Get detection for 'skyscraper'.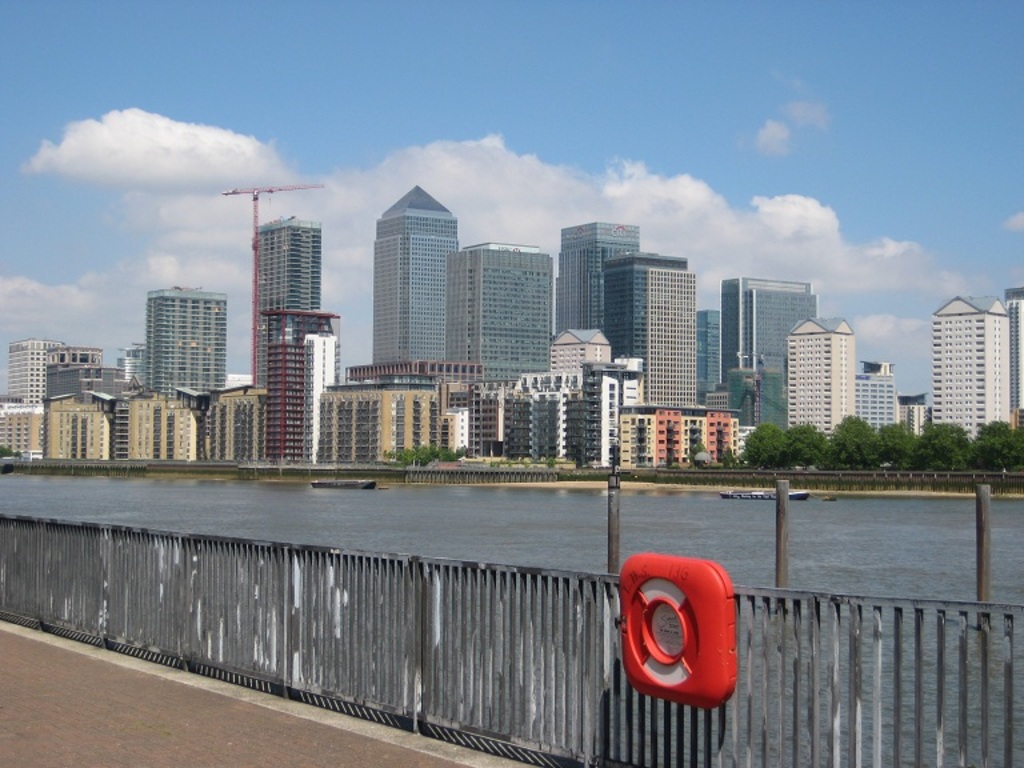
Detection: <bbox>153, 389, 285, 455</bbox>.
